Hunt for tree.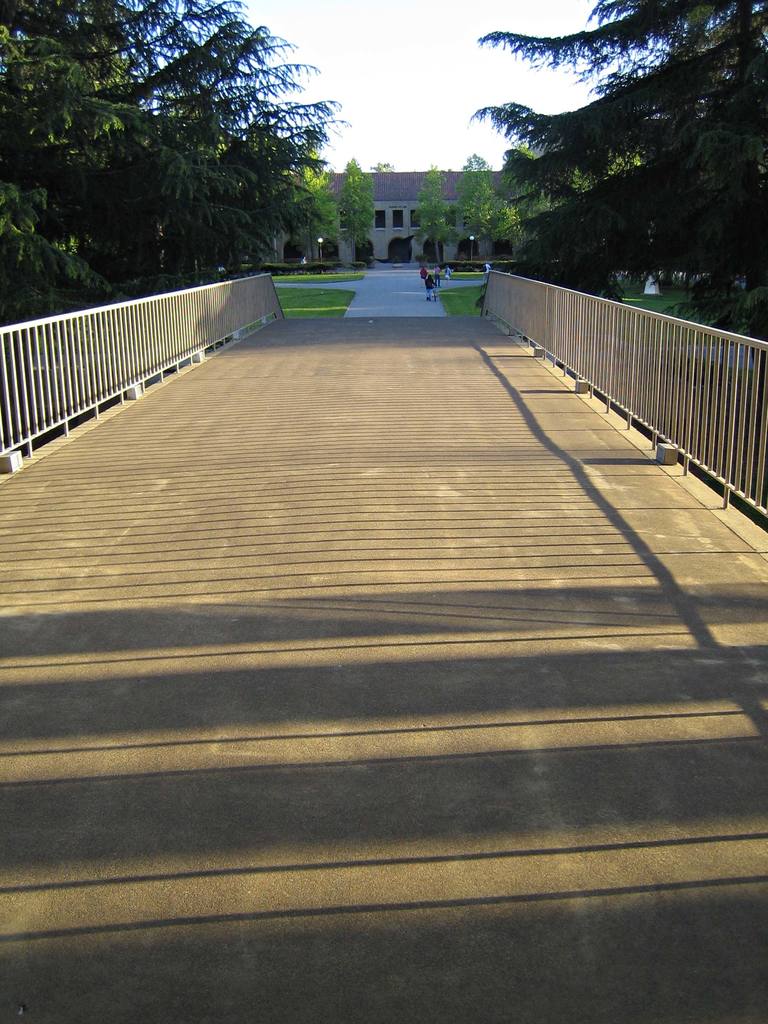
Hunted down at detection(412, 165, 463, 266).
